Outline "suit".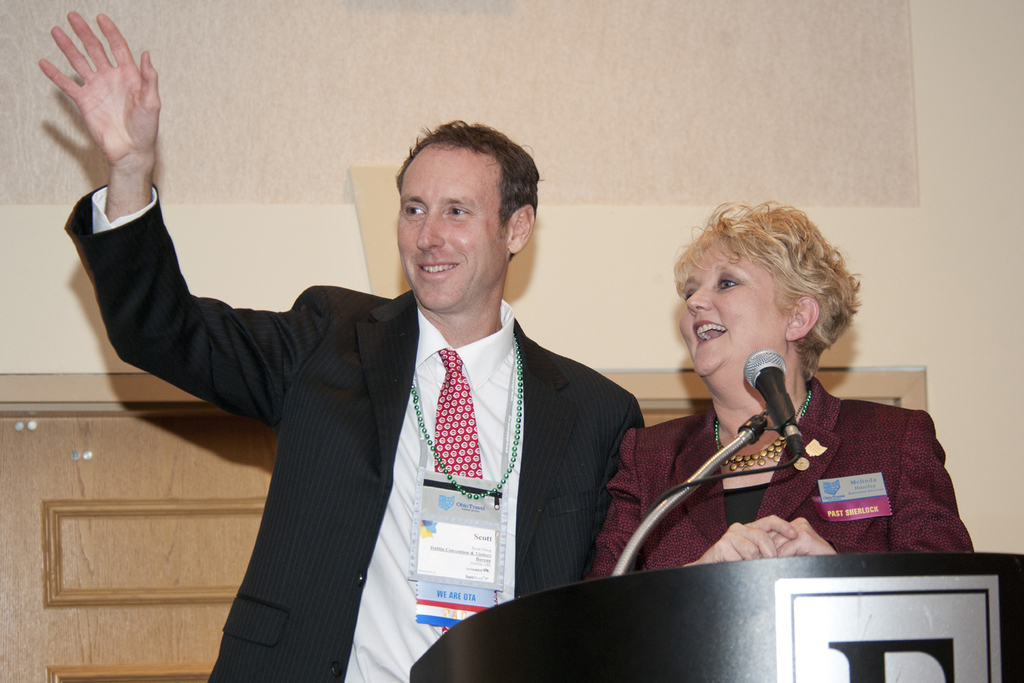
Outline: left=95, top=145, right=536, bottom=644.
